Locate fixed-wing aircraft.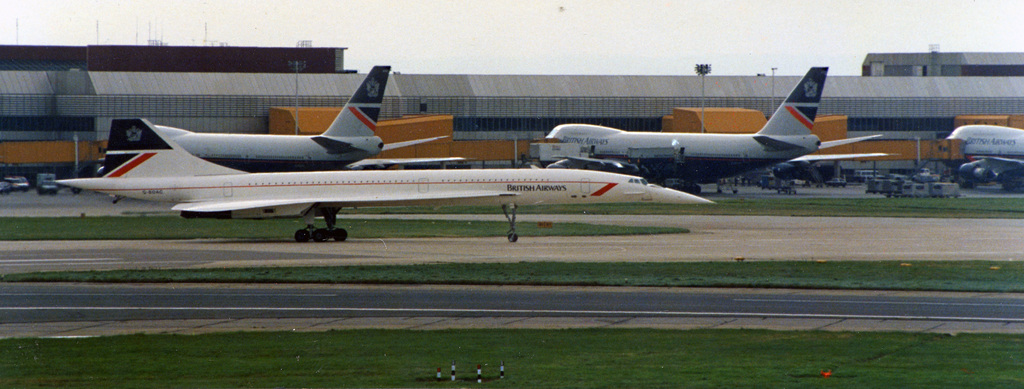
Bounding box: x1=942, y1=124, x2=1023, y2=186.
